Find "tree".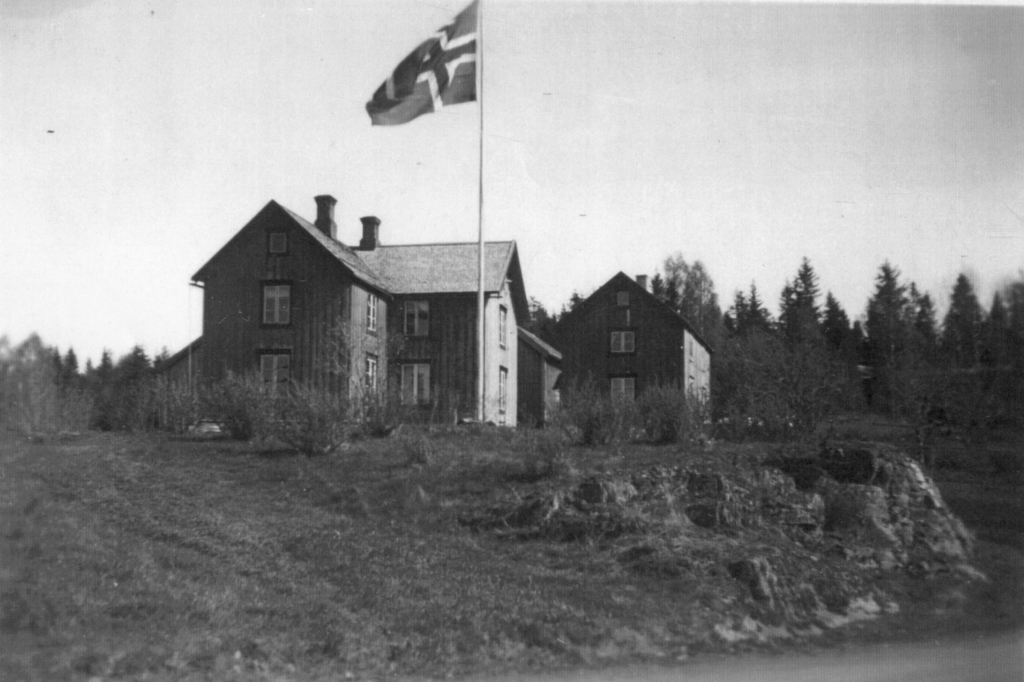
[left=658, top=258, right=725, bottom=338].
